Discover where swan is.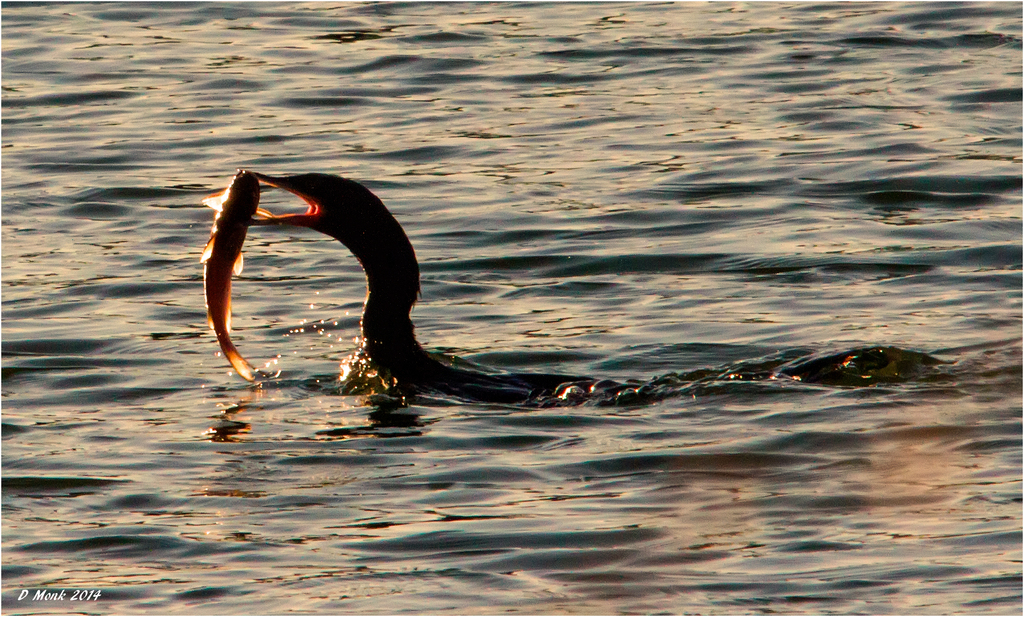
Discovered at [243,169,943,411].
